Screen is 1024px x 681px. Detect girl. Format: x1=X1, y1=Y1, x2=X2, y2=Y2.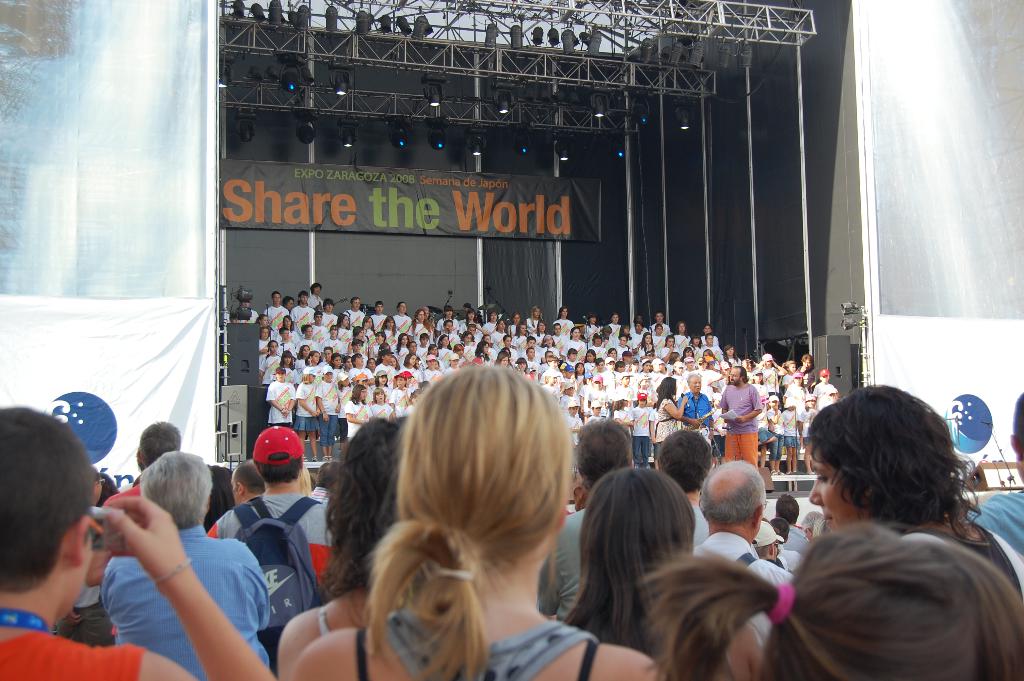
x1=444, y1=352, x2=459, y2=372.
